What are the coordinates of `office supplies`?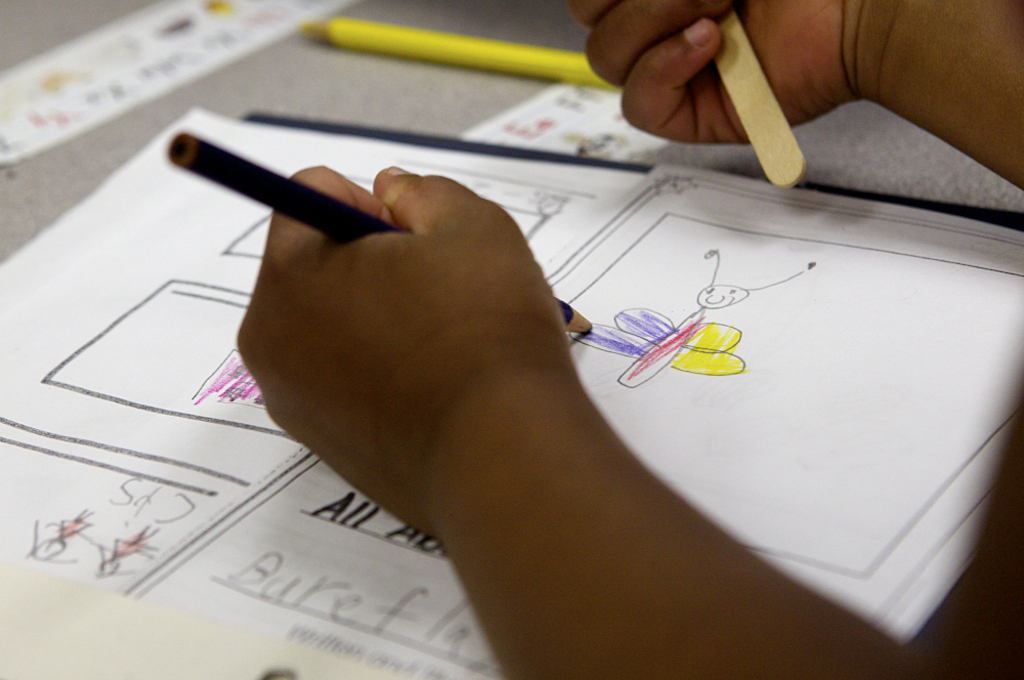
168, 134, 593, 335.
